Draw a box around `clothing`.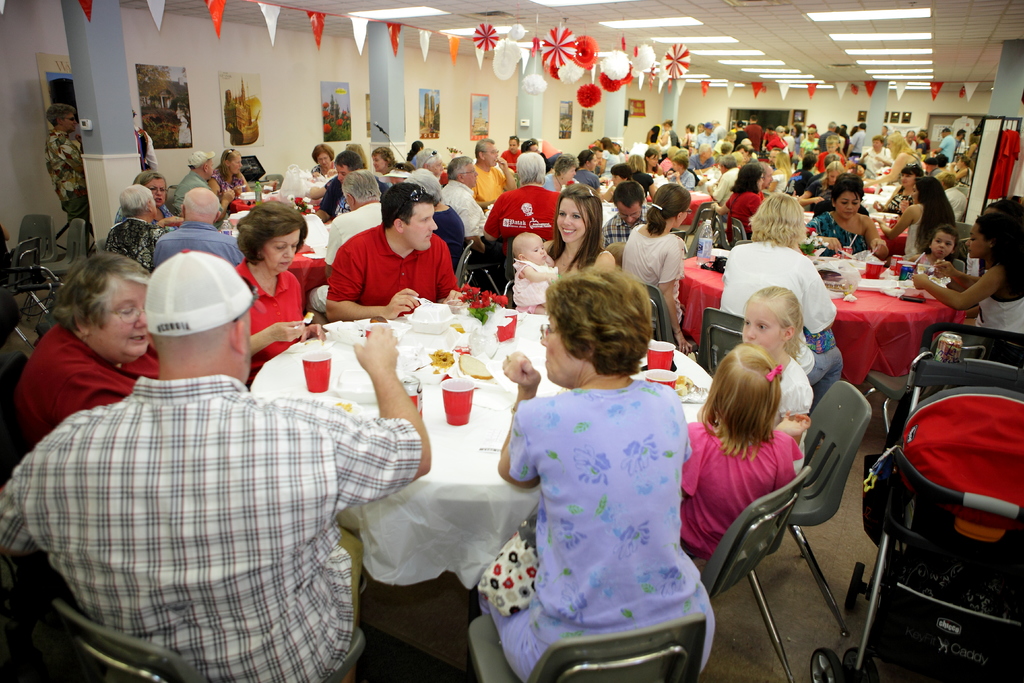
[680,422,796,555].
